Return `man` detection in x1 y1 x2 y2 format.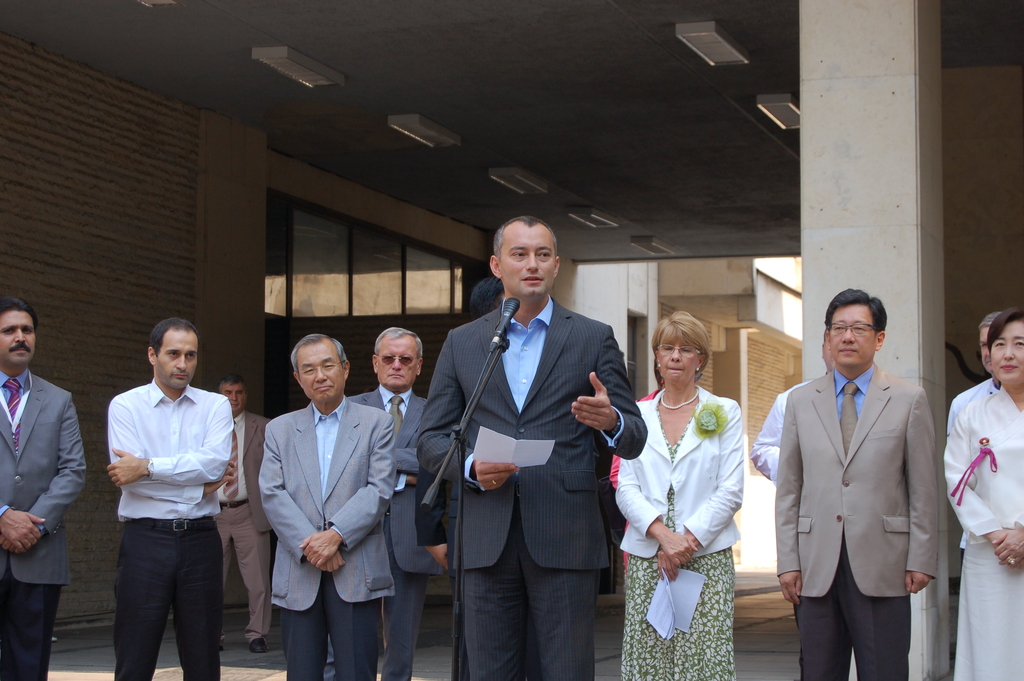
419 214 644 680.
